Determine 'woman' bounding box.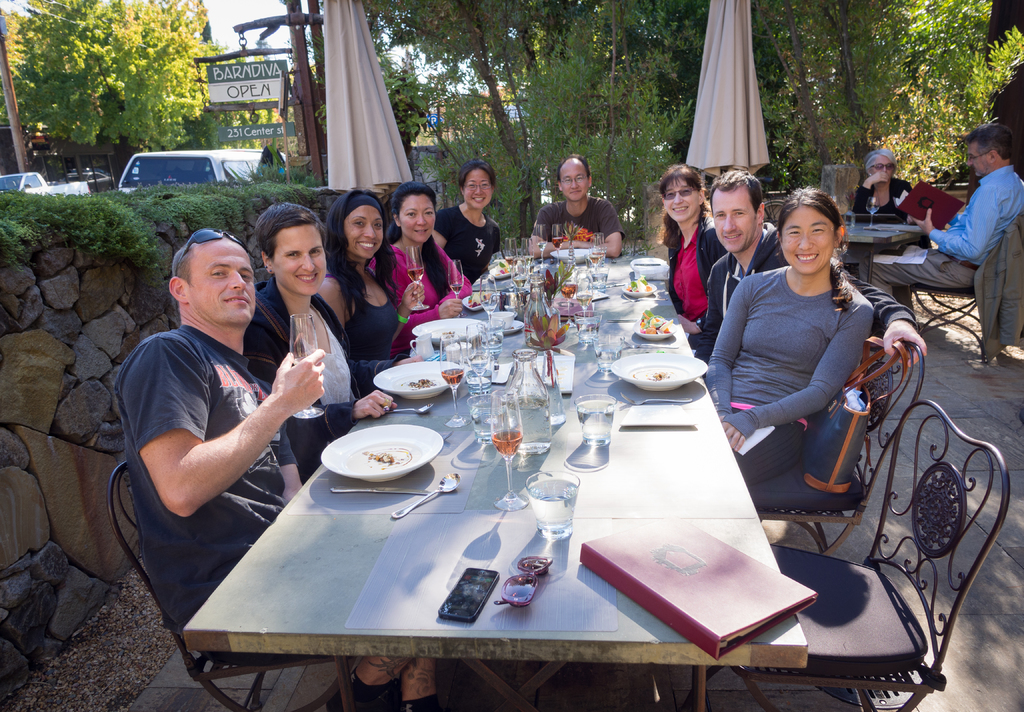
Determined: rect(447, 159, 500, 293).
